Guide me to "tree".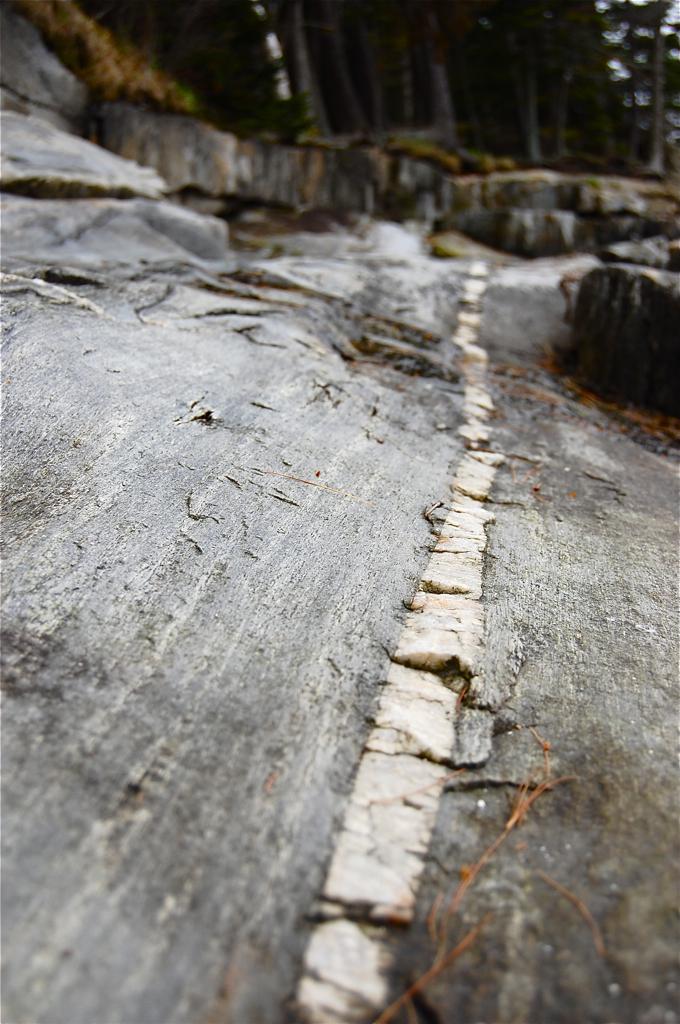
Guidance: bbox=[470, 0, 560, 157].
